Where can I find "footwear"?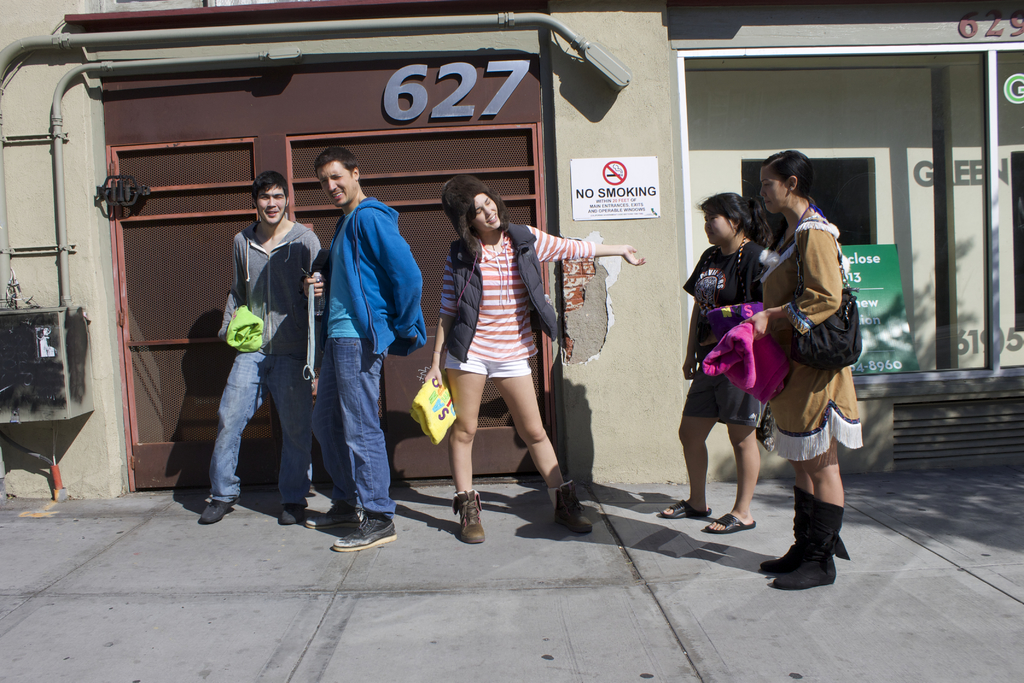
You can find it at detection(455, 488, 486, 543).
